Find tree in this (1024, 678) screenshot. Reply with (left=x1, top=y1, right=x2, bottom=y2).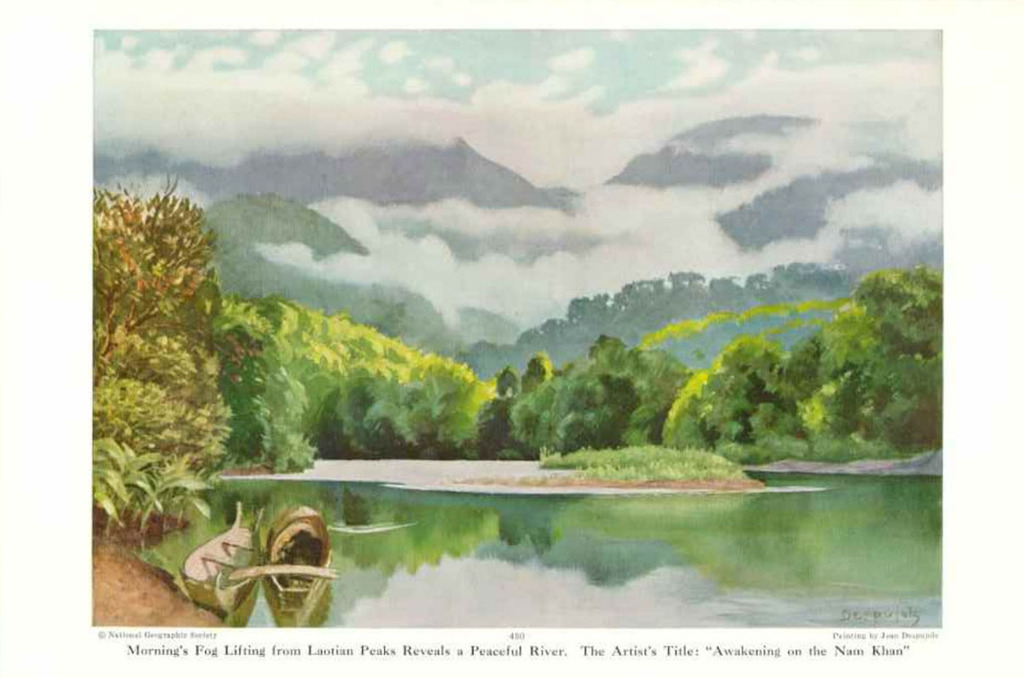
(left=86, top=175, right=234, bottom=544).
